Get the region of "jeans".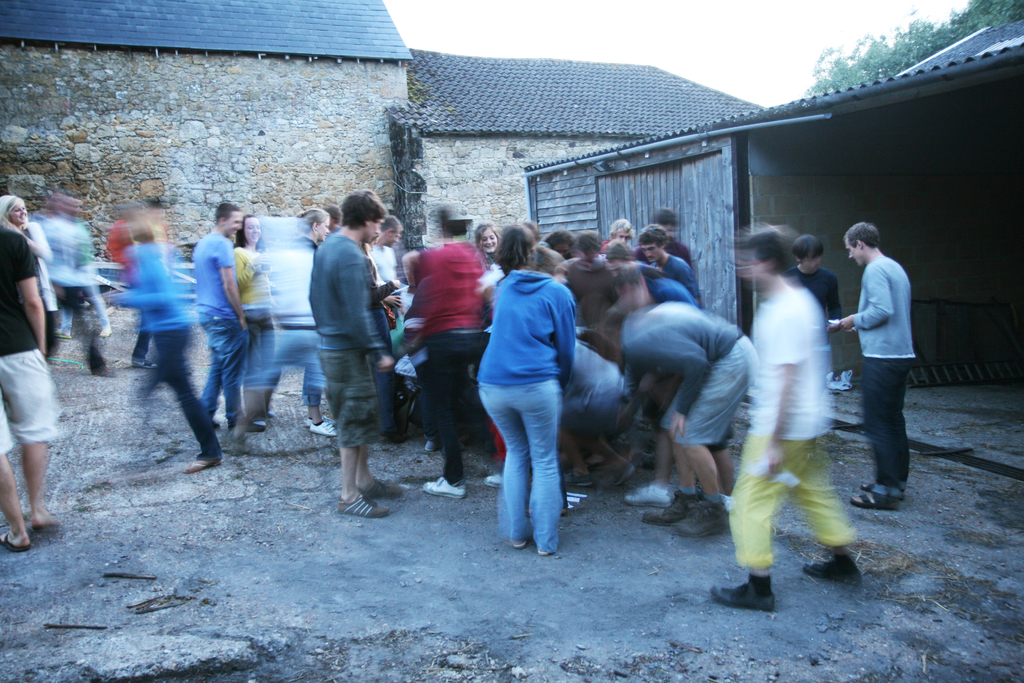
region(200, 315, 249, 418).
